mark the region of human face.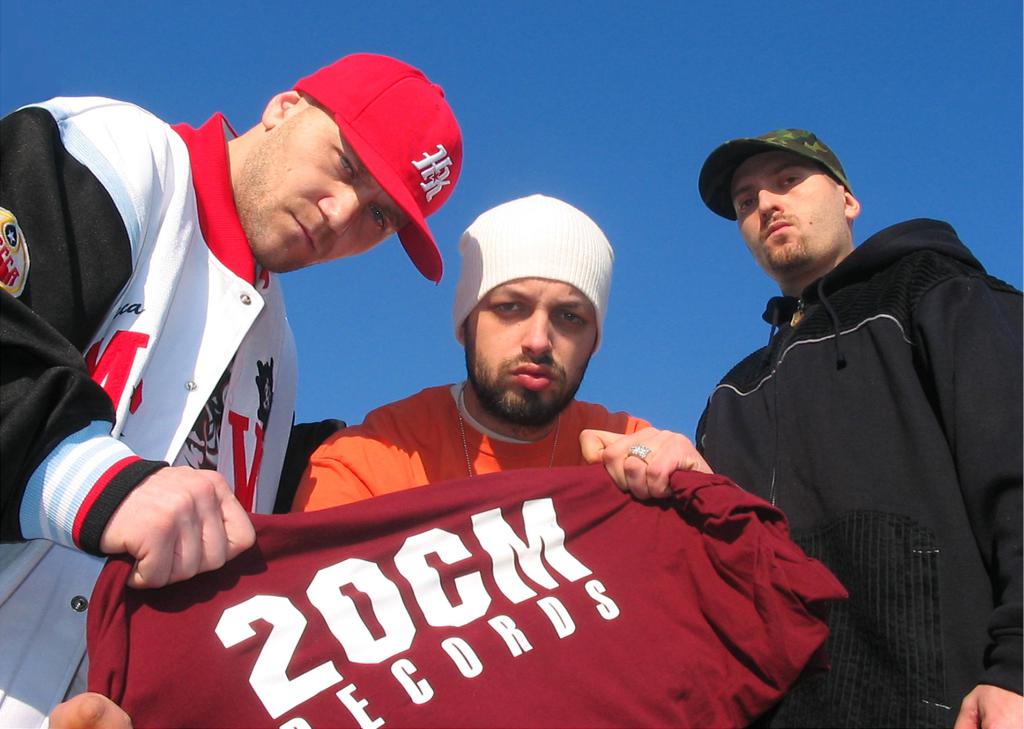
Region: (left=726, top=154, right=844, bottom=276).
